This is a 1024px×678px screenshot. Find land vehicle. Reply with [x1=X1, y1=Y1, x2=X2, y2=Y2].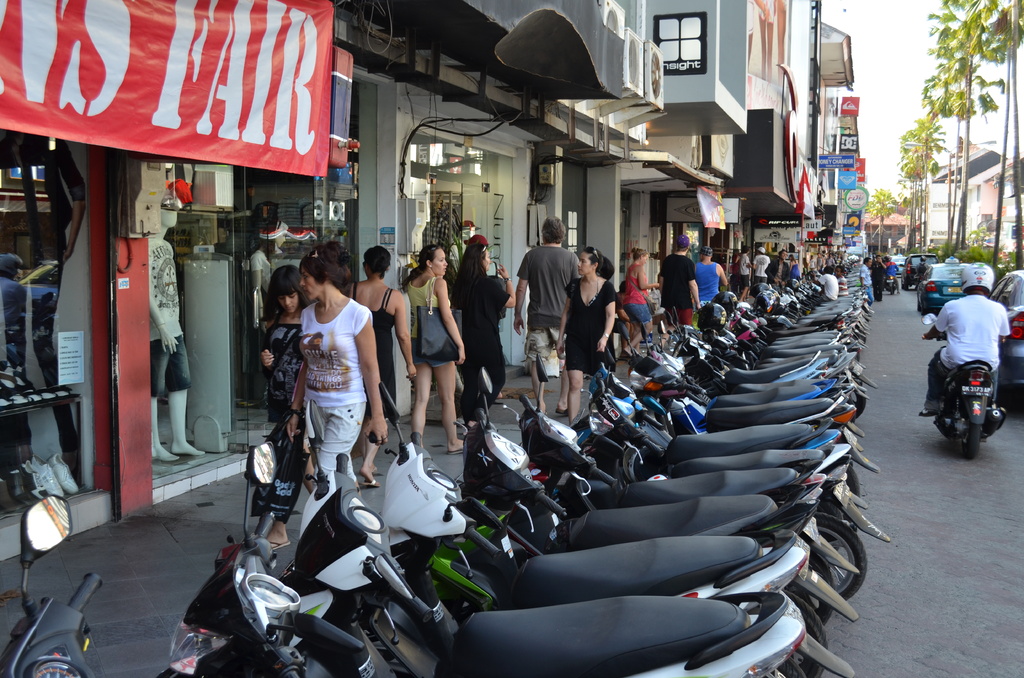
[x1=987, y1=266, x2=1023, y2=396].
